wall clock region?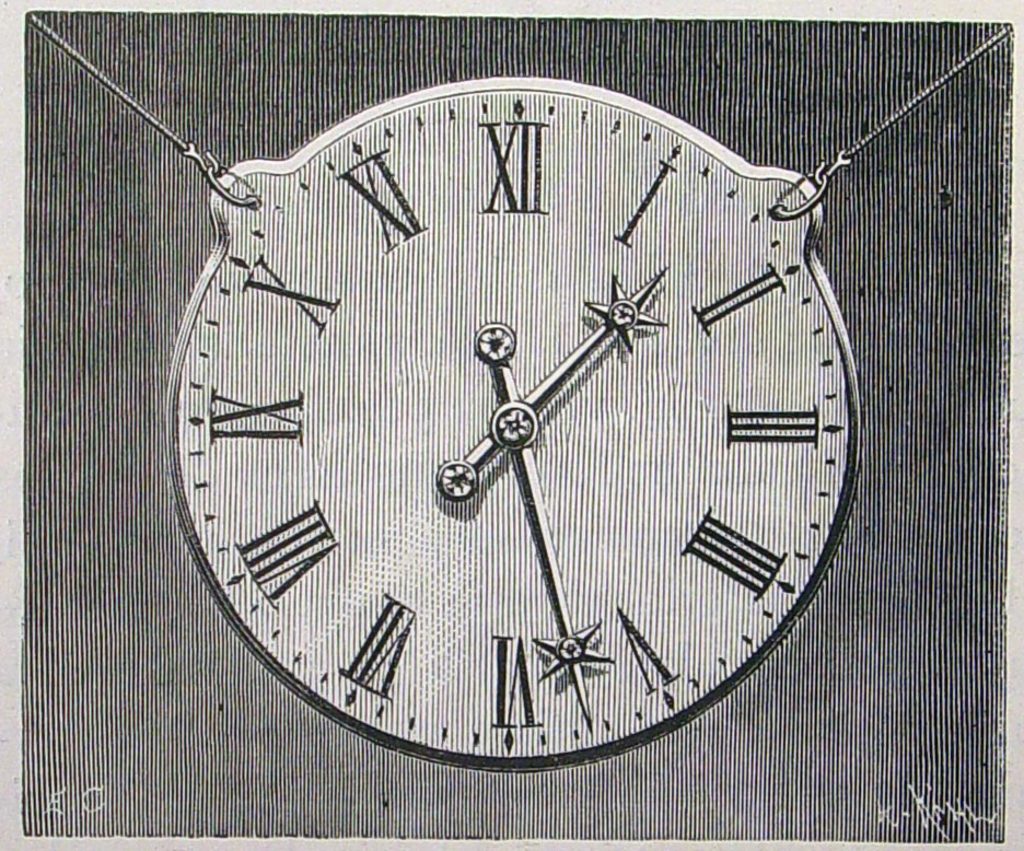
161,70,865,776
